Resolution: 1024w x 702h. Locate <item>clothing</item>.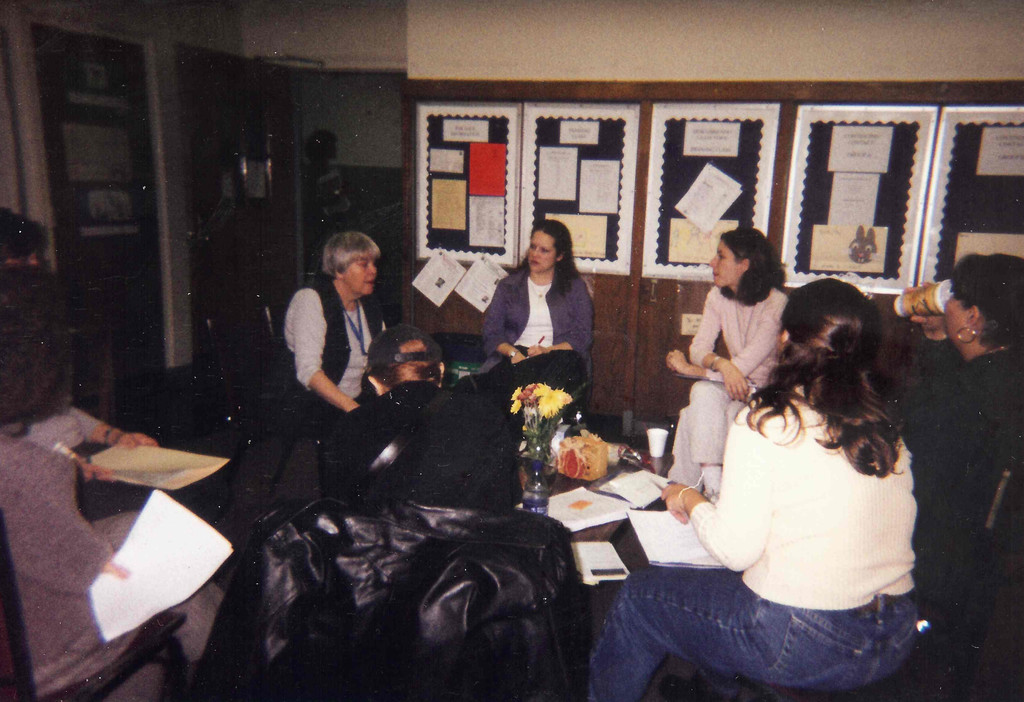
628, 361, 938, 669.
